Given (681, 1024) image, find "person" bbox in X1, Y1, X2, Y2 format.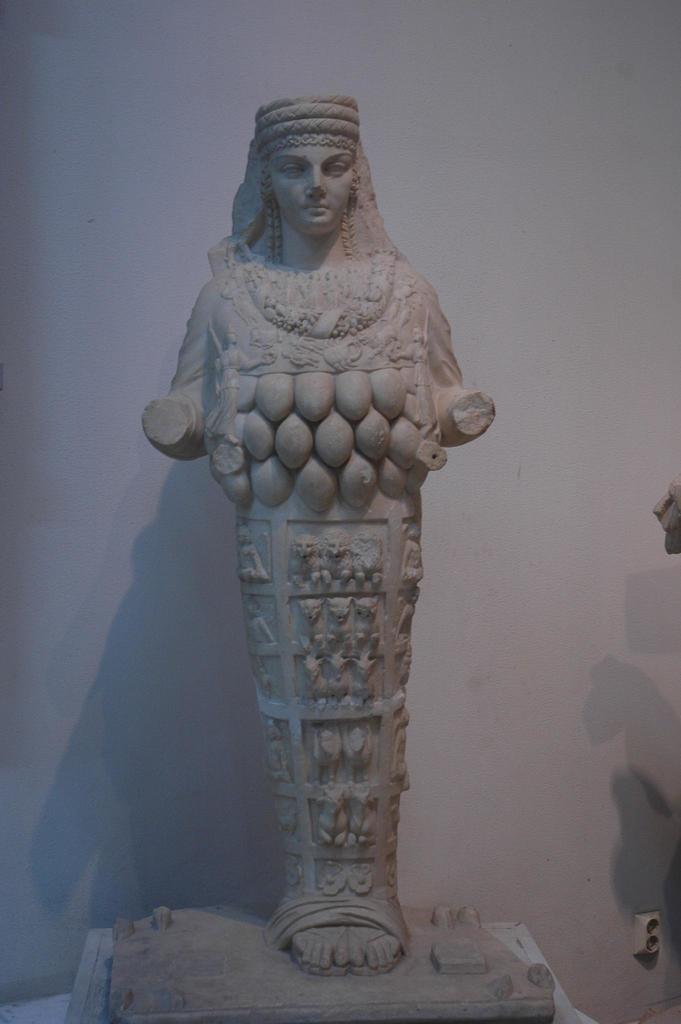
394, 708, 406, 774.
